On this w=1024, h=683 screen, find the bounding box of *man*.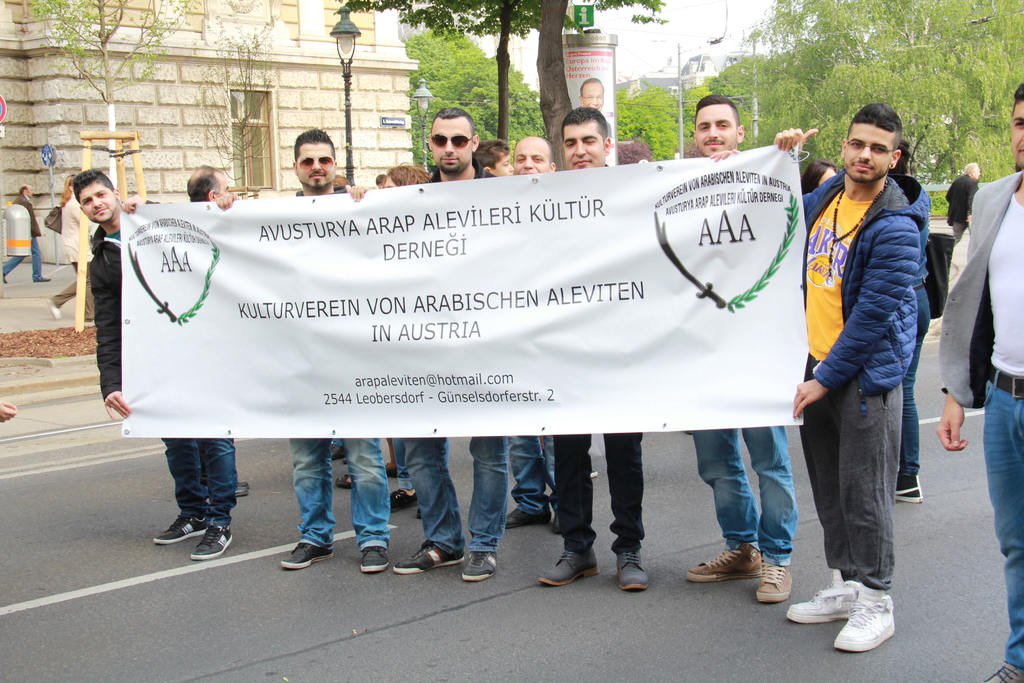
Bounding box: 62, 169, 253, 566.
